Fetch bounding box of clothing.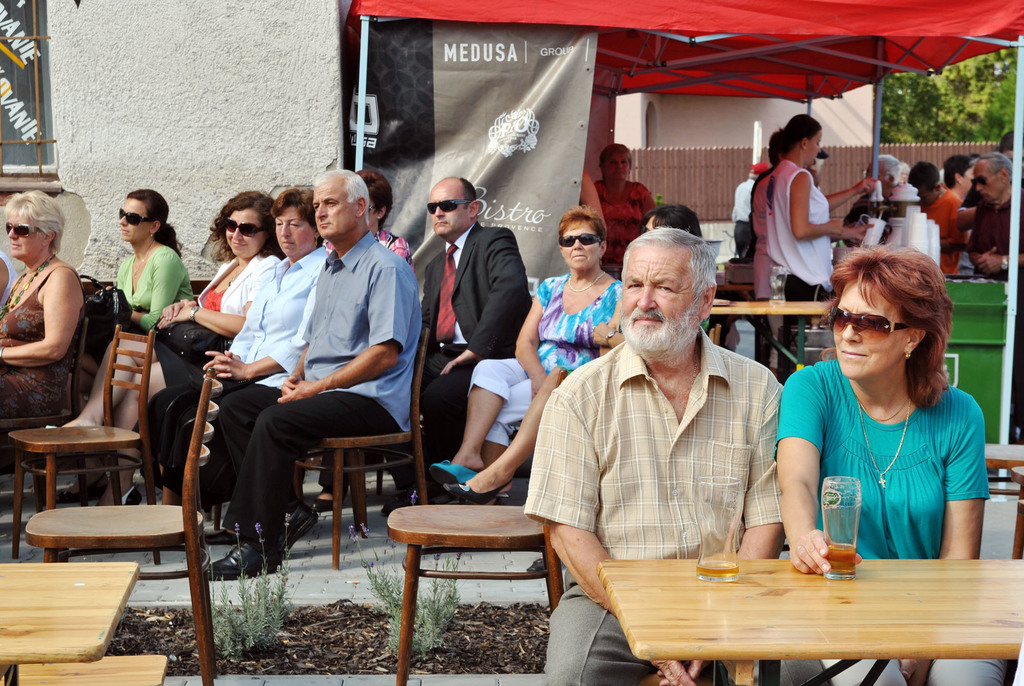
Bbox: Rect(110, 243, 191, 334).
